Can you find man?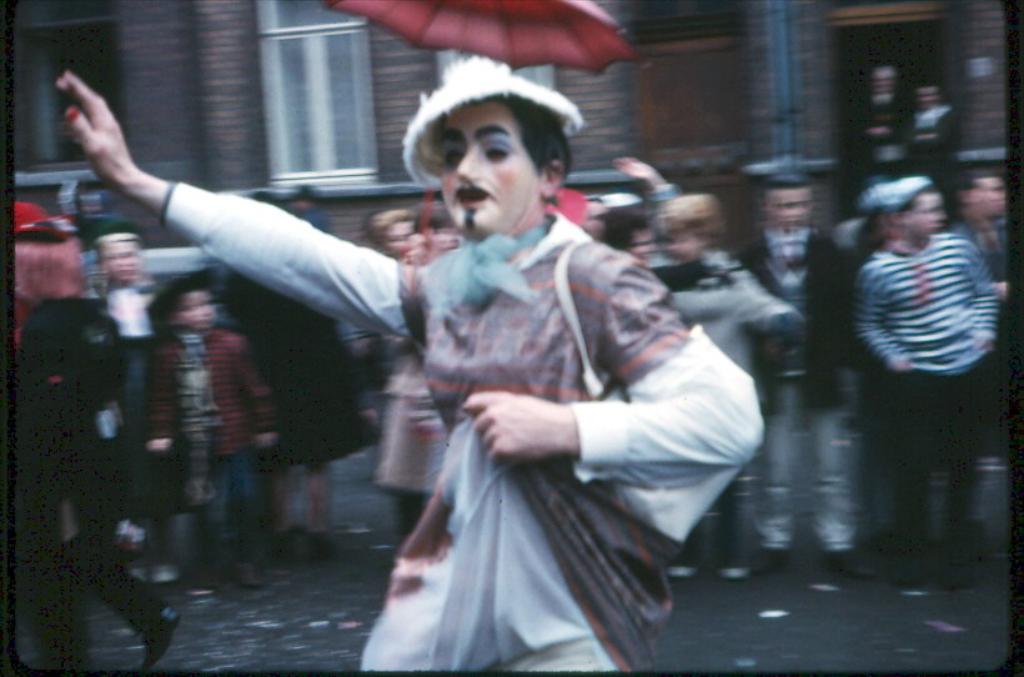
Yes, bounding box: 57/50/769/676.
